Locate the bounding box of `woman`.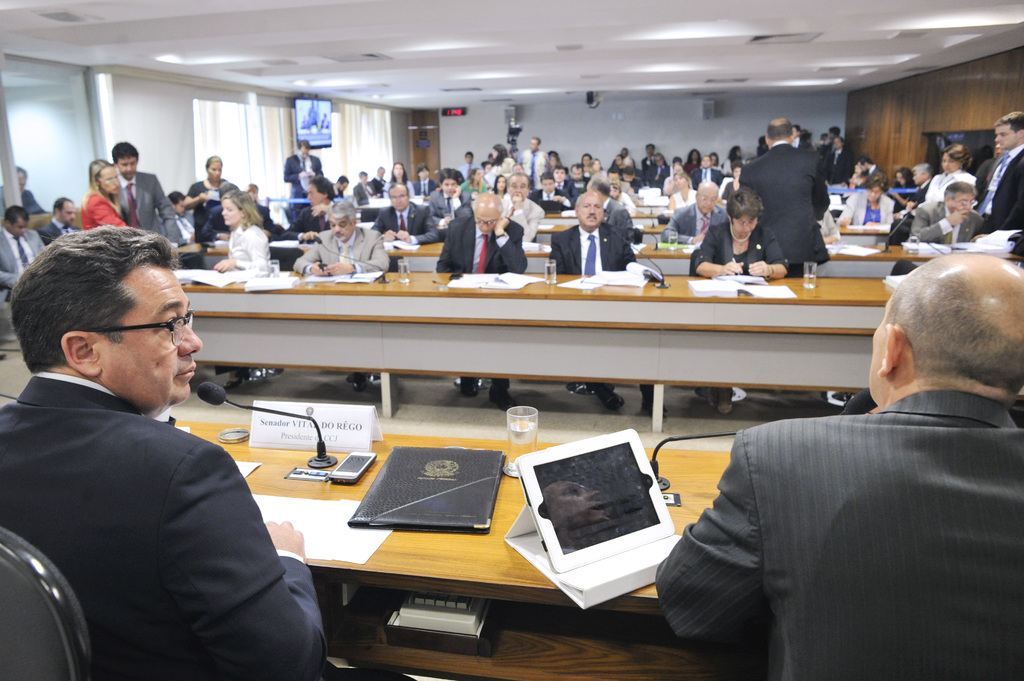
Bounding box: left=182, top=156, right=229, bottom=241.
